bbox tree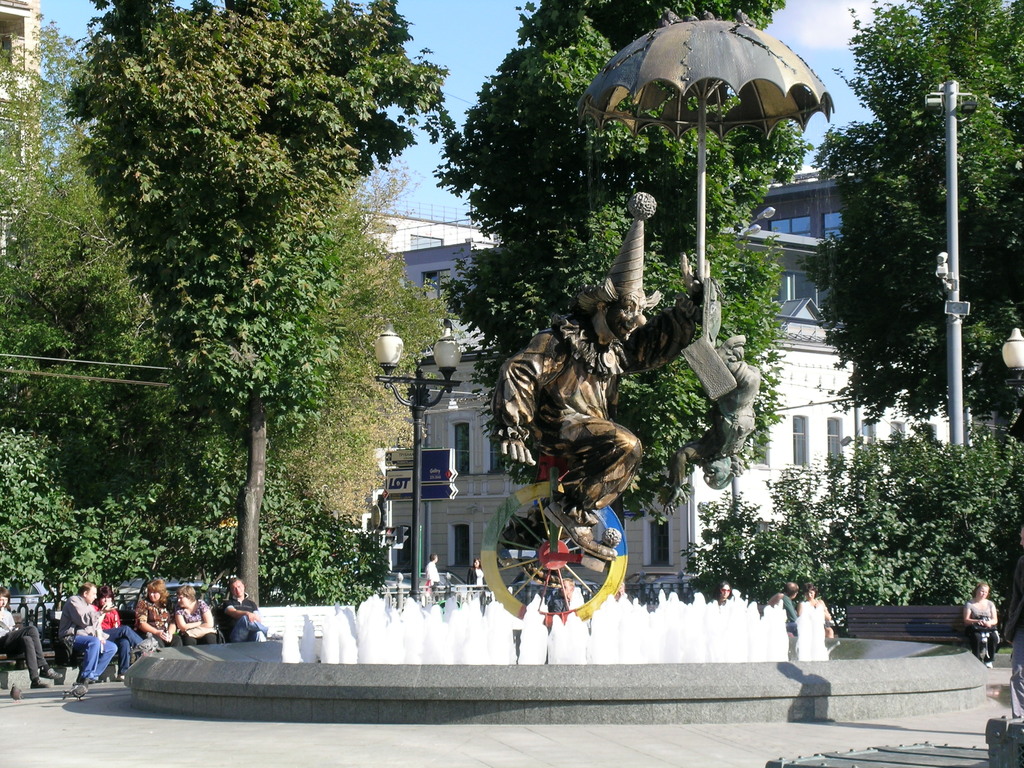
433/0/816/542
